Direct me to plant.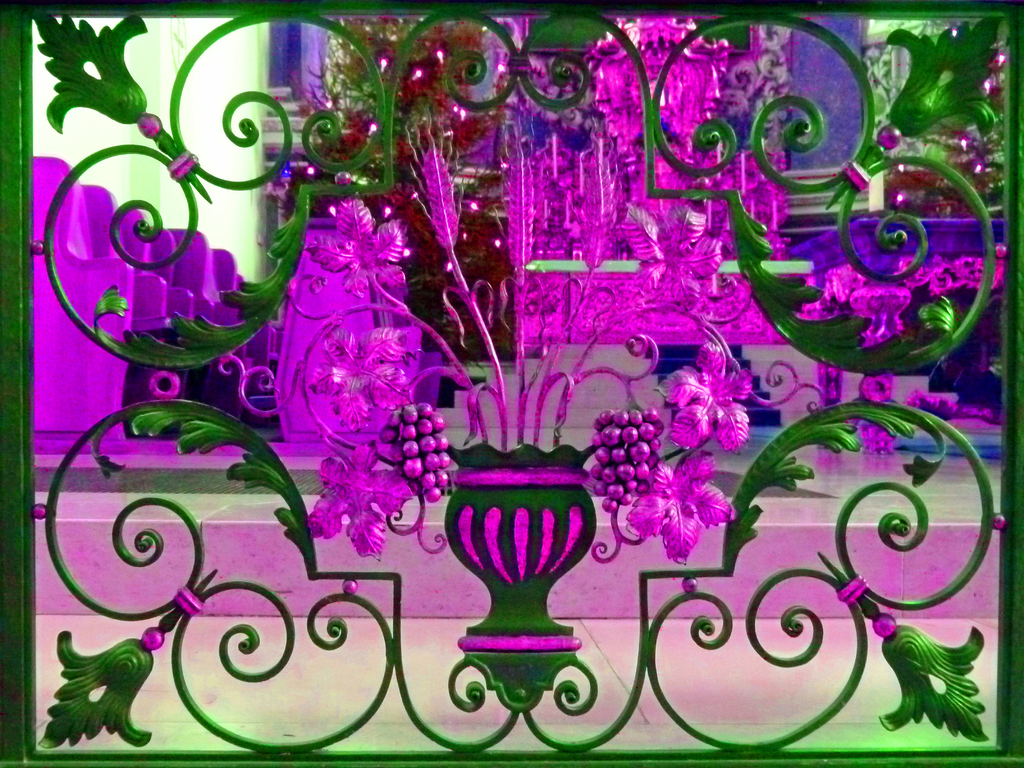
Direction: select_region(30, 16, 214, 208).
